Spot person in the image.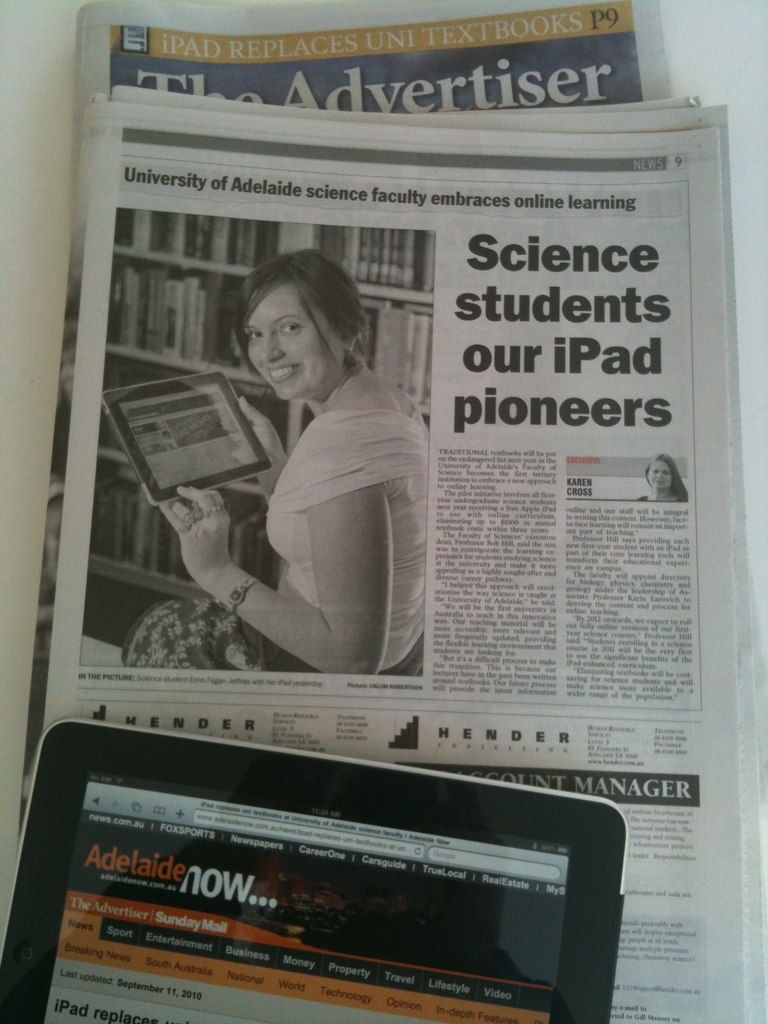
person found at [x1=167, y1=275, x2=429, y2=714].
